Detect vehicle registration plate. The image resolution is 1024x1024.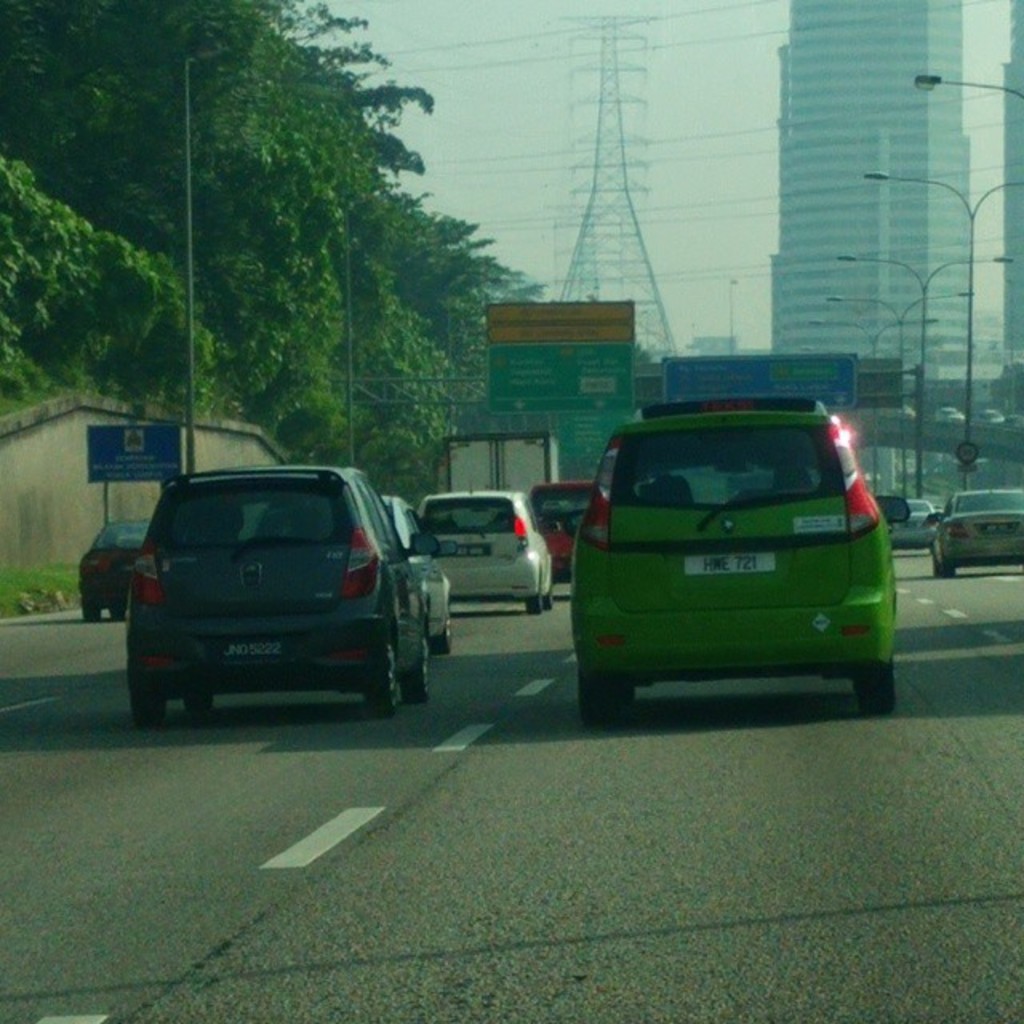
<region>685, 550, 778, 581</region>.
